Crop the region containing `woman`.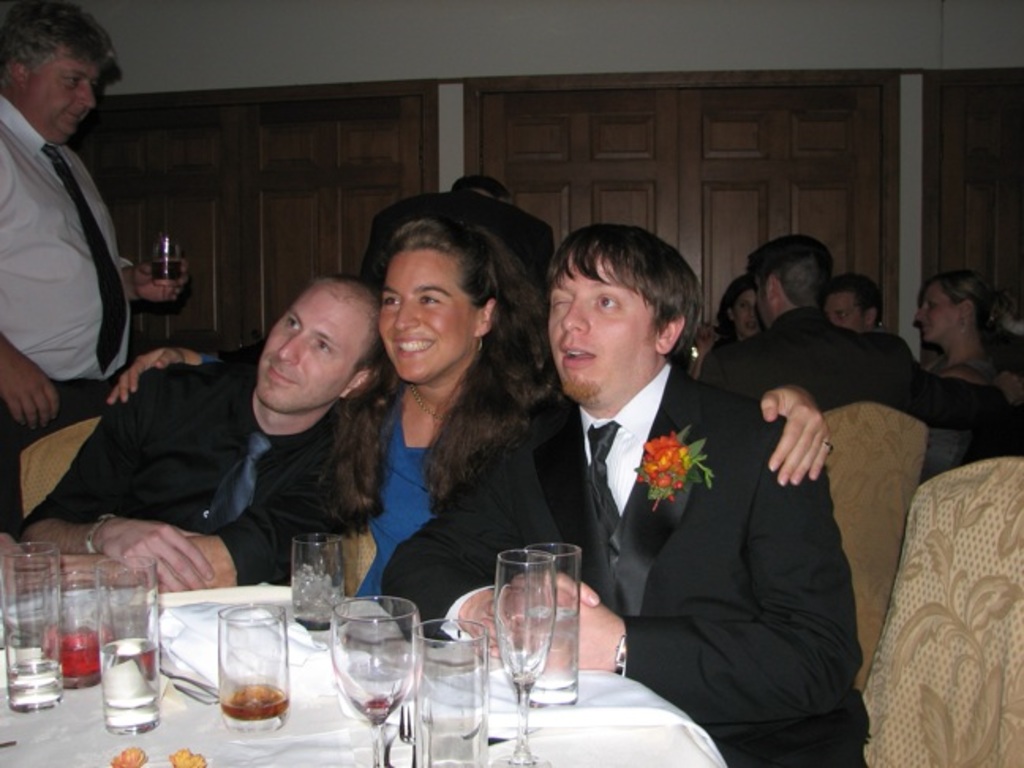
Crop region: x1=109, y1=216, x2=834, y2=597.
